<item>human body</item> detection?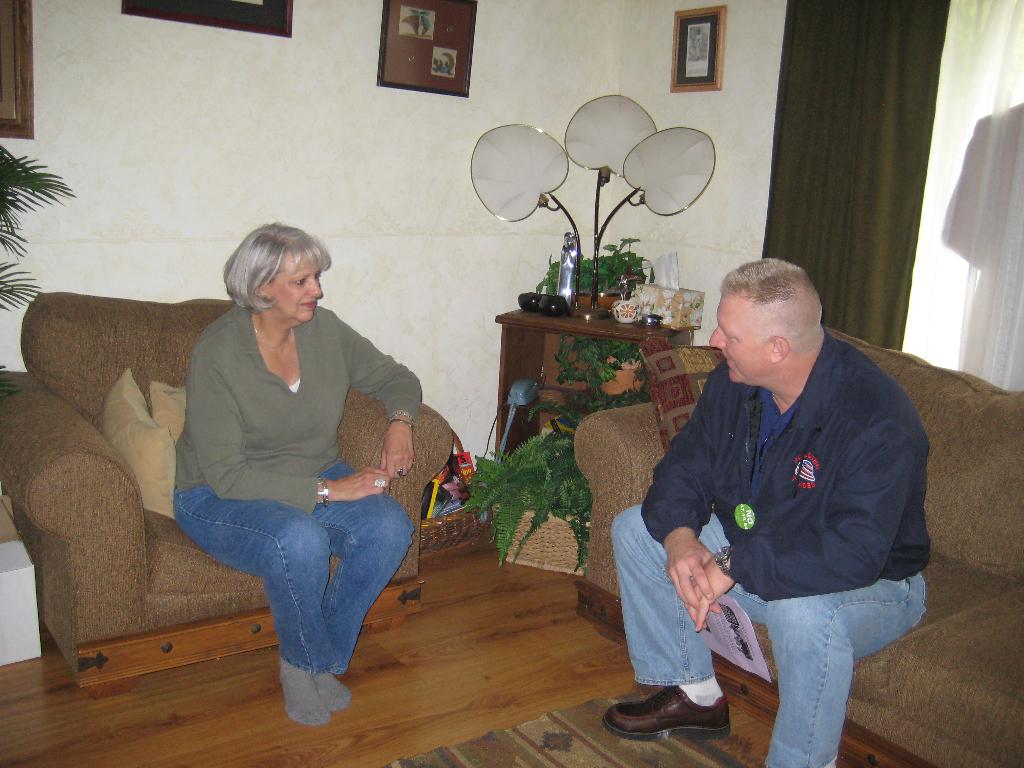
[left=147, top=207, right=434, bottom=709]
